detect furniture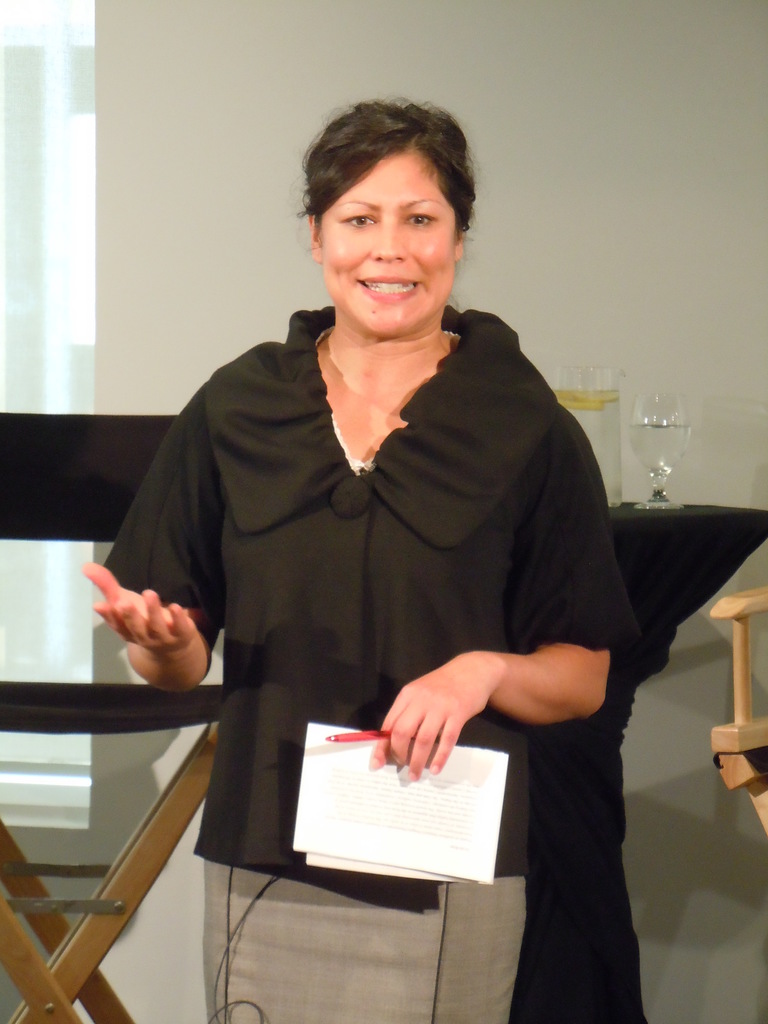
bbox=(0, 413, 225, 1023)
